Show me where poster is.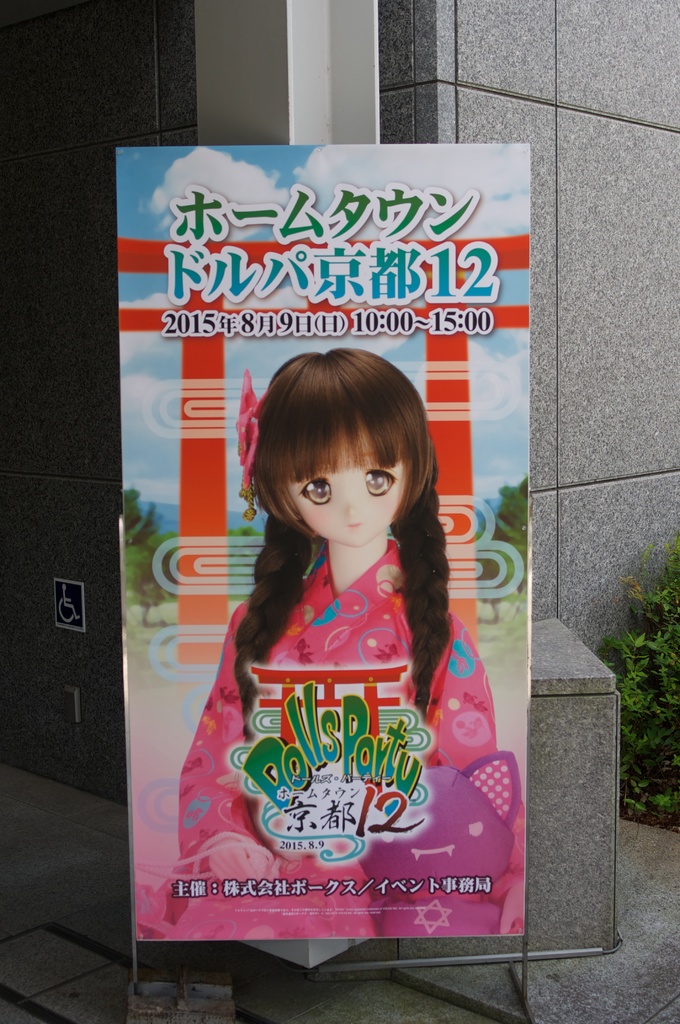
poster is at 115/140/537/943.
